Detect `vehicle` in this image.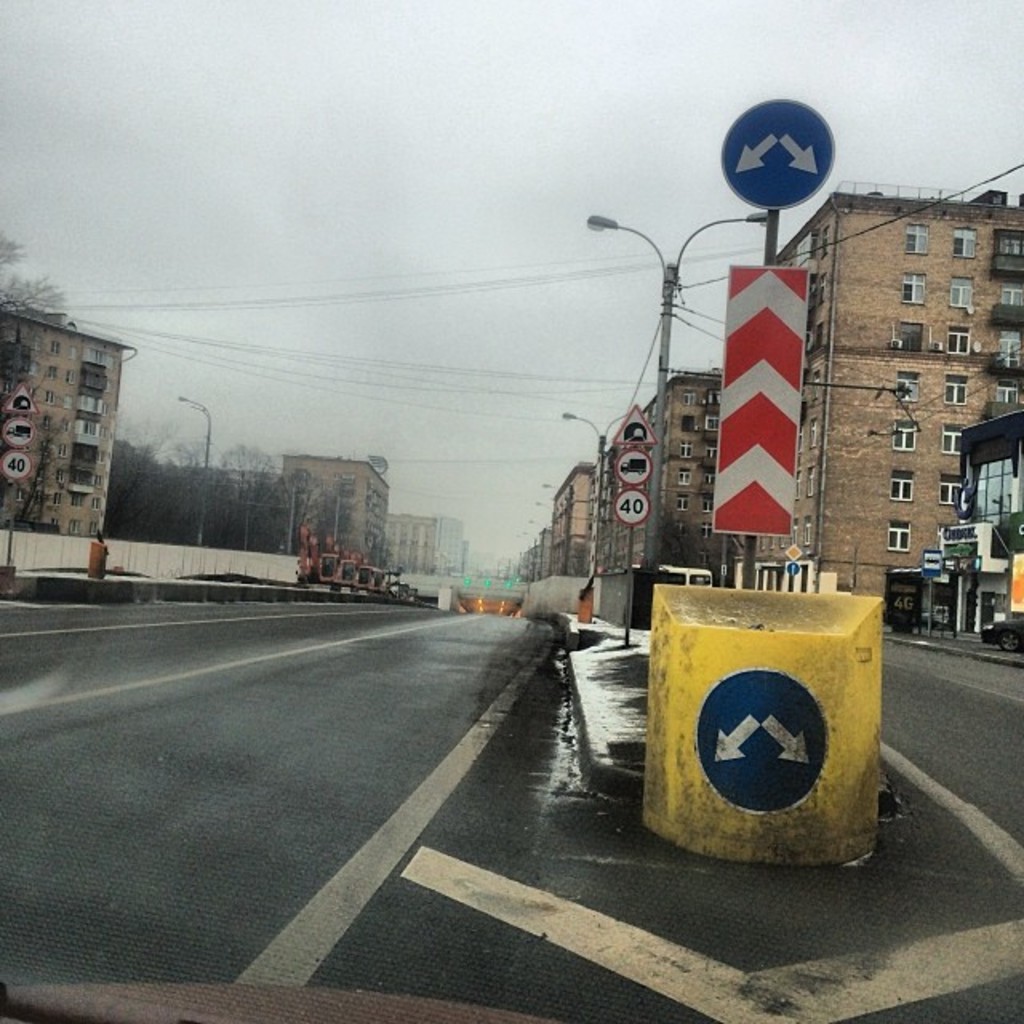
Detection: 982,603,1022,650.
